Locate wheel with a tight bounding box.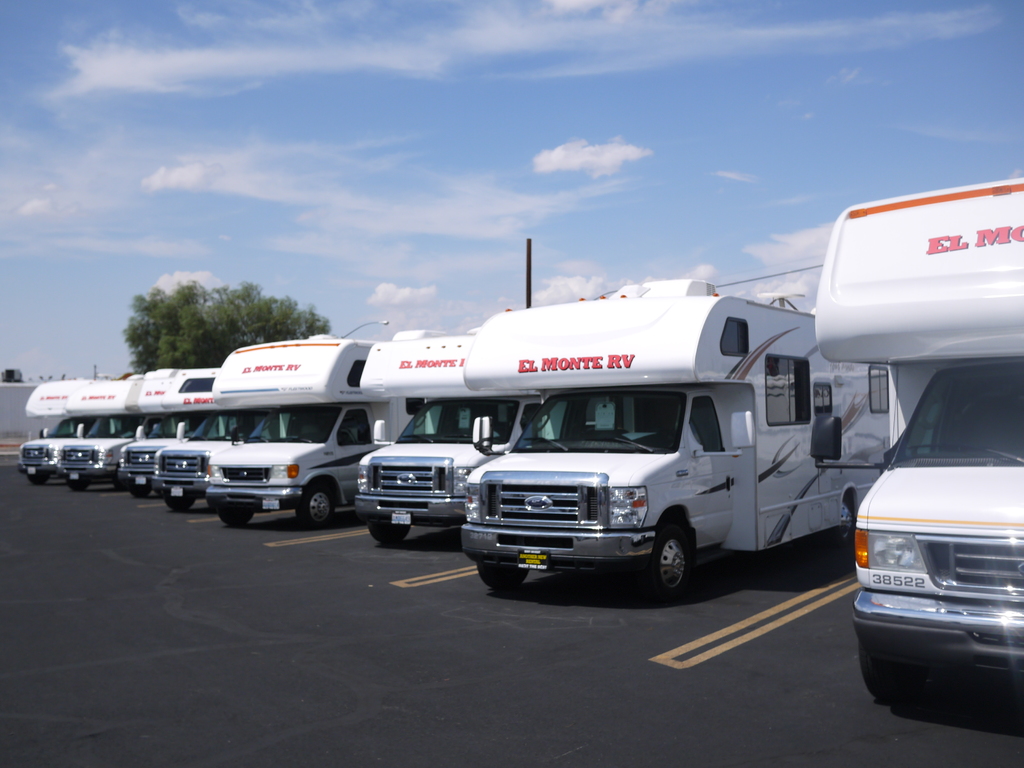
bbox=[635, 519, 699, 602].
